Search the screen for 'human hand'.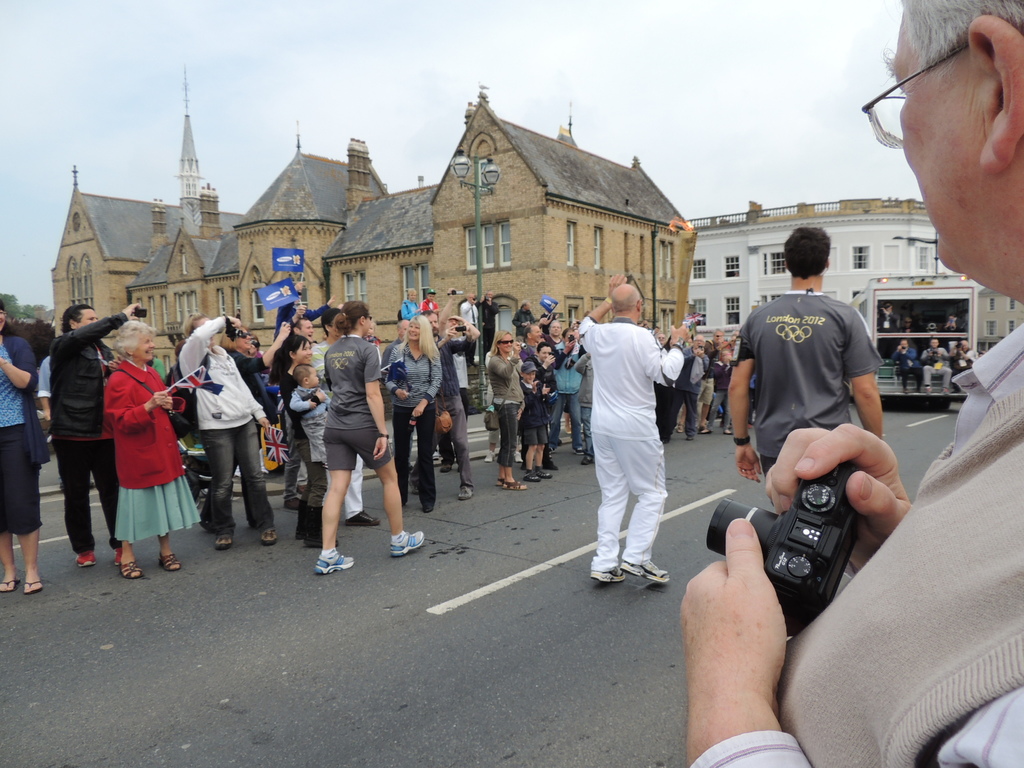
Found at 316,387,328,400.
